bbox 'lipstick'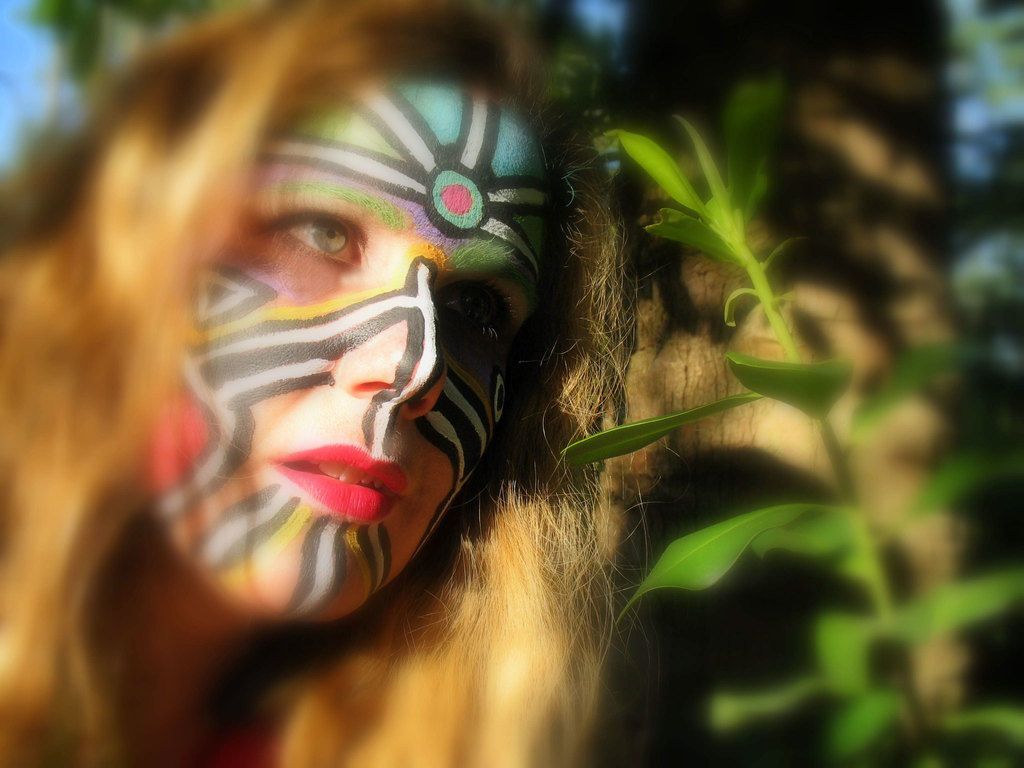
detection(269, 440, 412, 527)
